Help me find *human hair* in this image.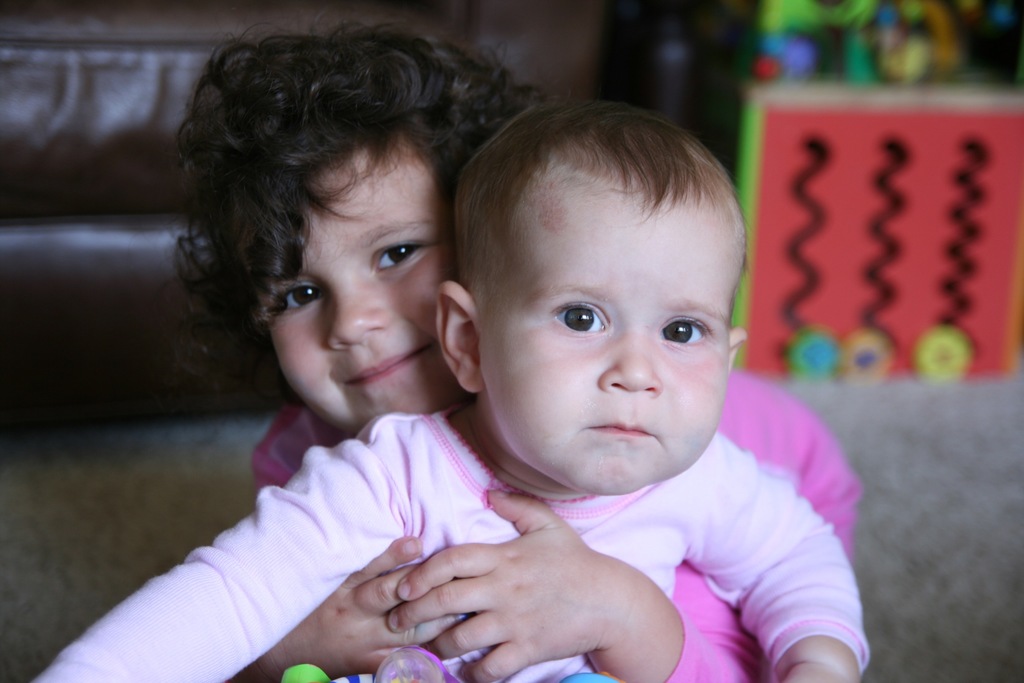
Found it: detection(460, 113, 729, 275).
